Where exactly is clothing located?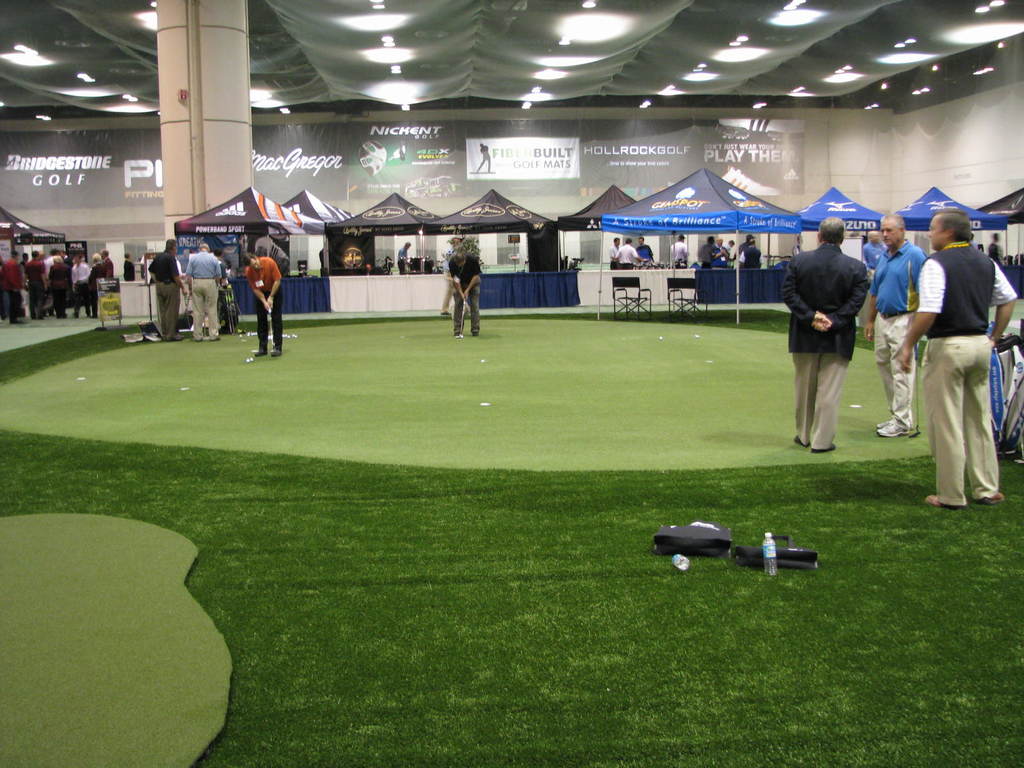
Its bounding box is [44,254,68,281].
